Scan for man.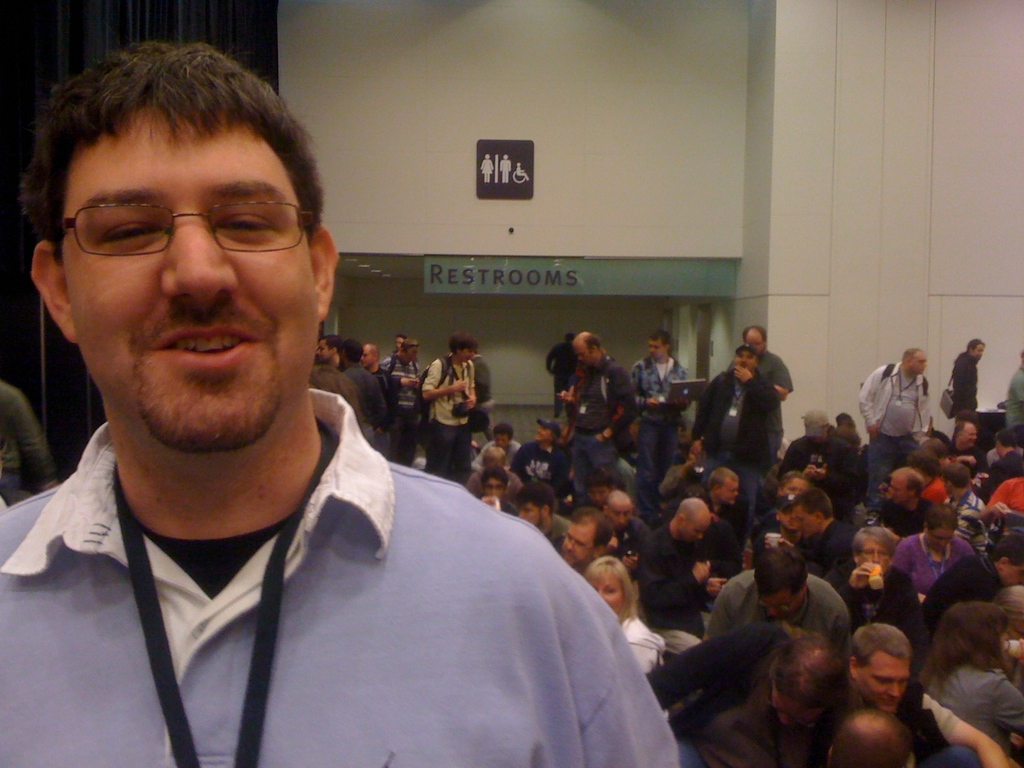
Scan result: bbox=[944, 465, 992, 541].
